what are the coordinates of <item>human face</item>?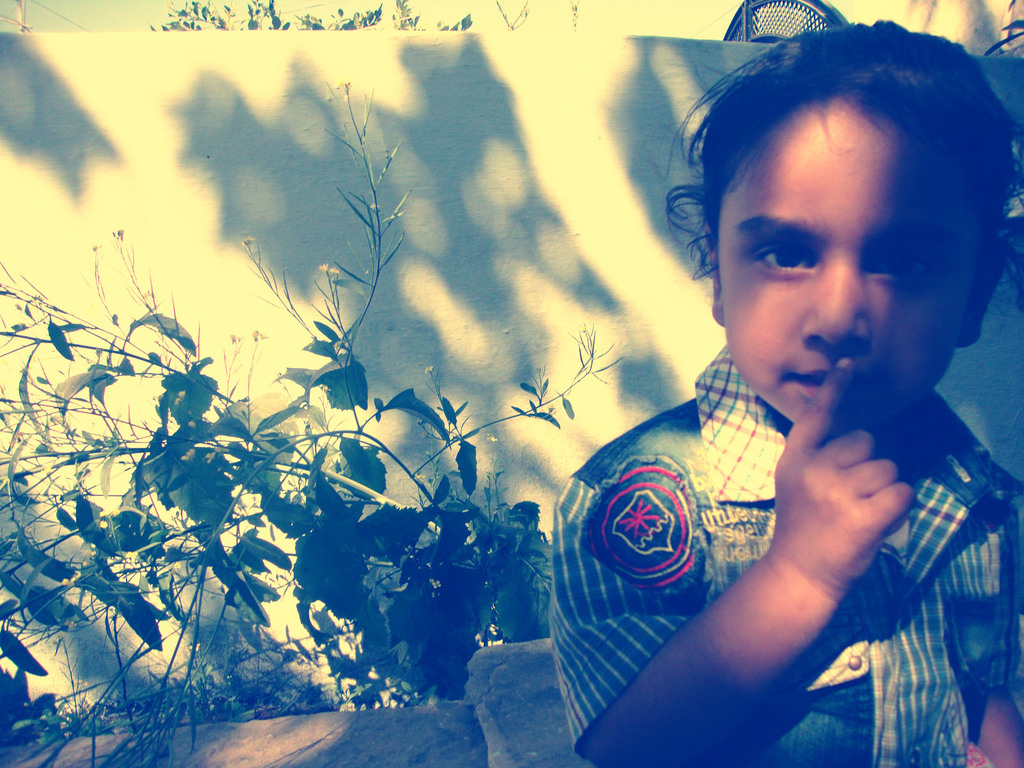
716, 106, 968, 418.
